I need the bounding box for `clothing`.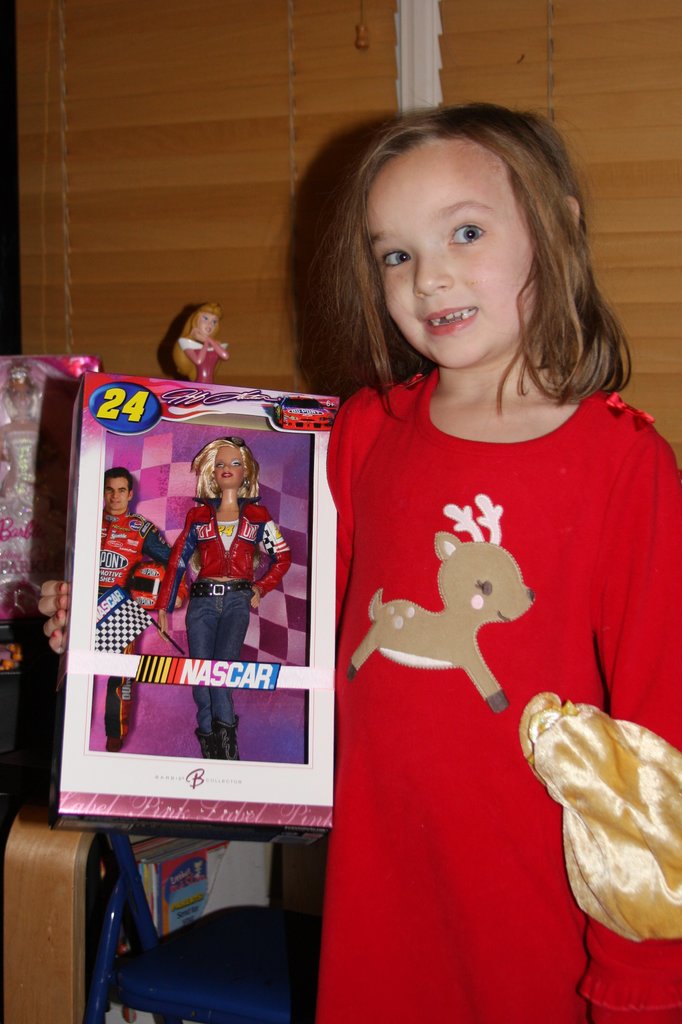
Here it is: 155:497:295:733.
